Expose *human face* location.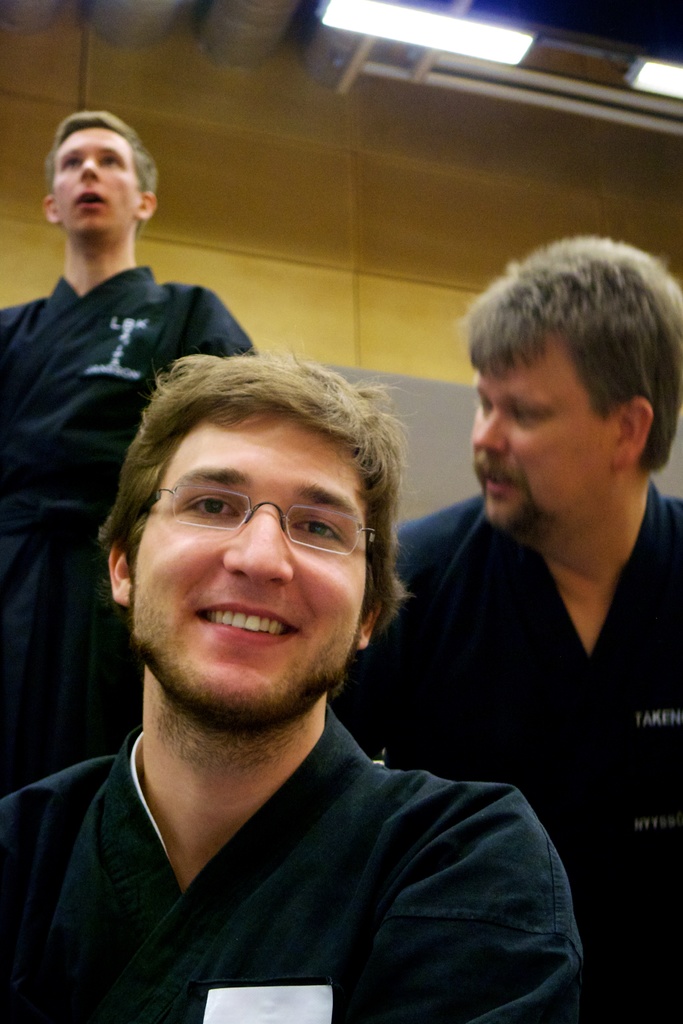
Exposed at 467/331/609/540.
